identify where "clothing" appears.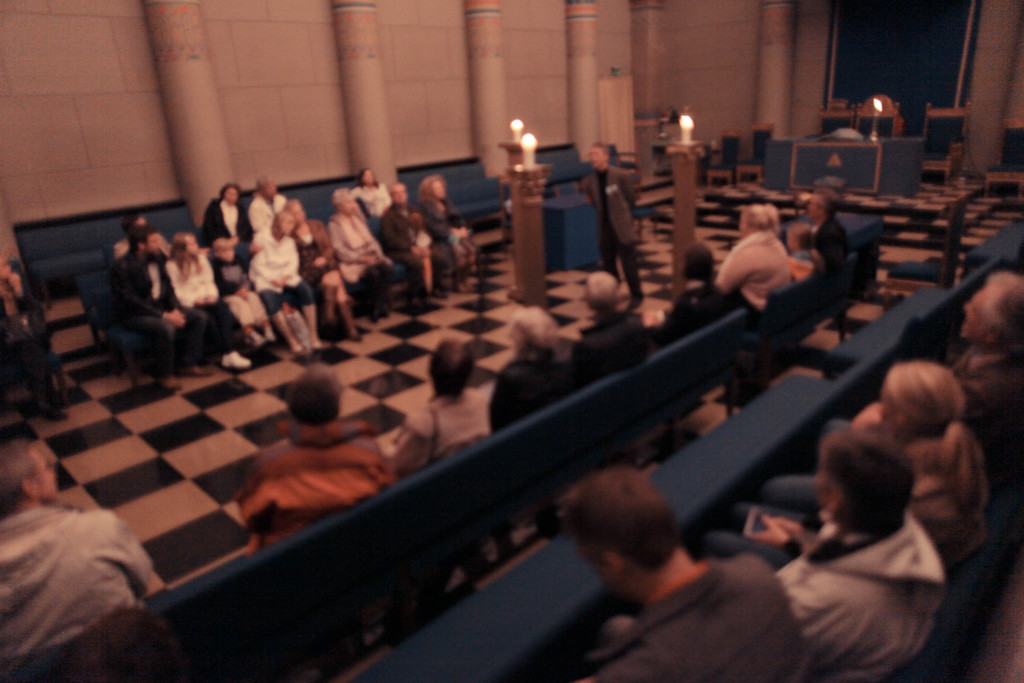
Appears at crop(662, 286, 737, 336).
